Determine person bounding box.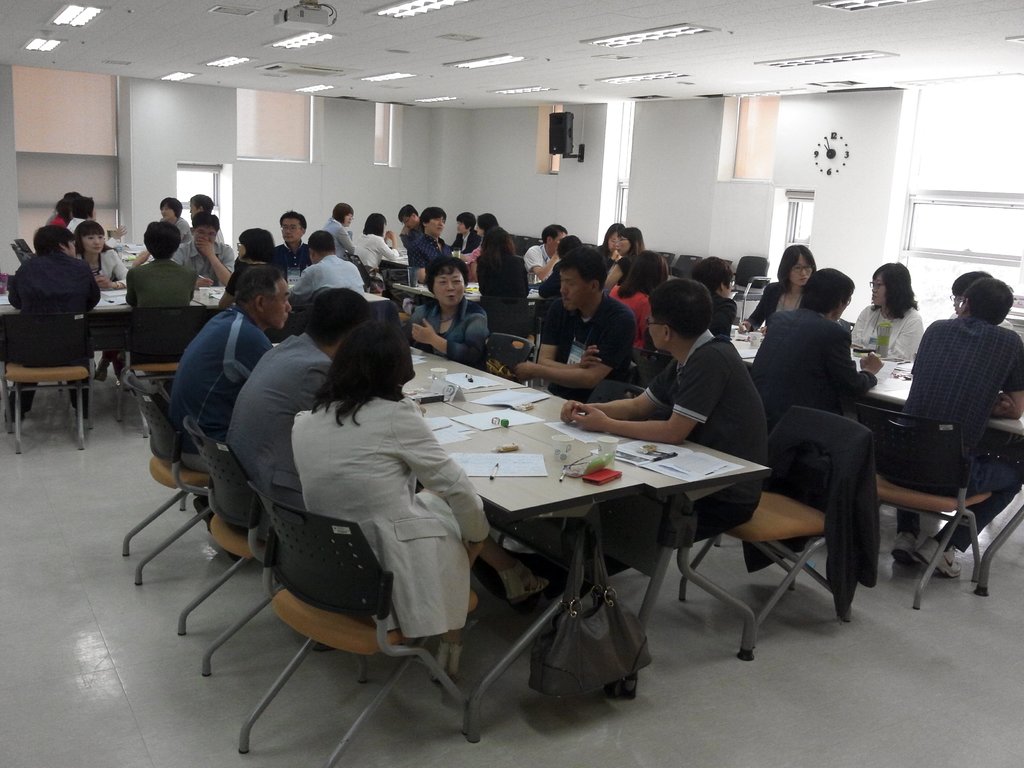
Determined: bbox(100, 219, 207, 374).
